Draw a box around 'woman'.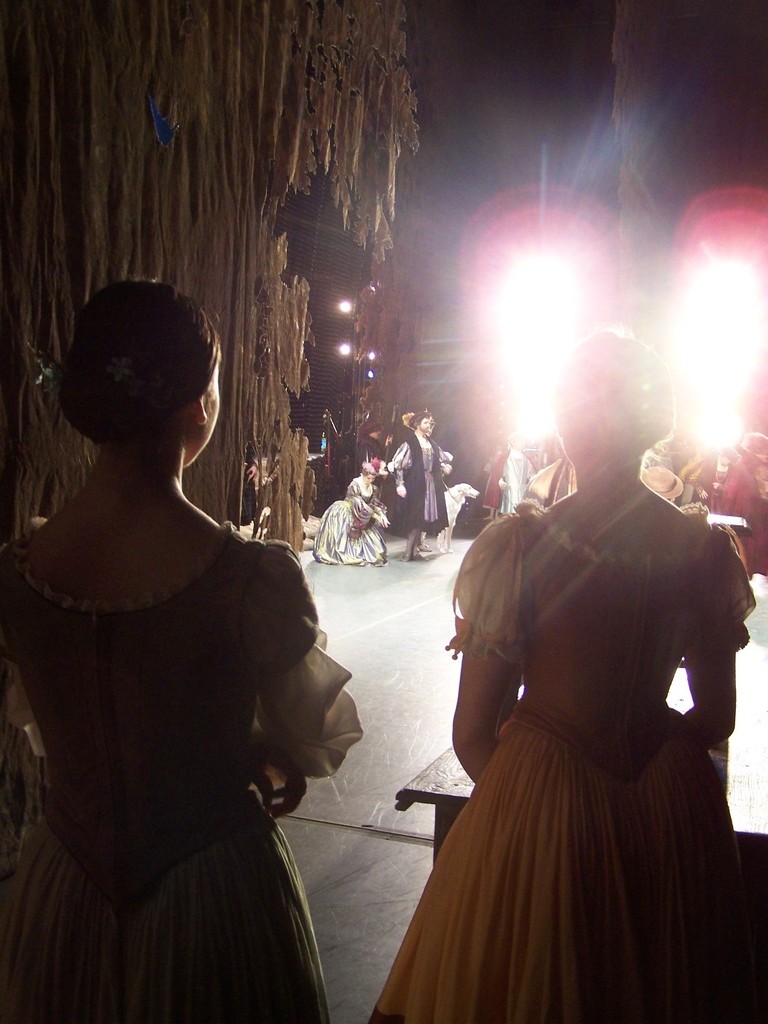
<region>380, 348, 764, 1023</region>.
